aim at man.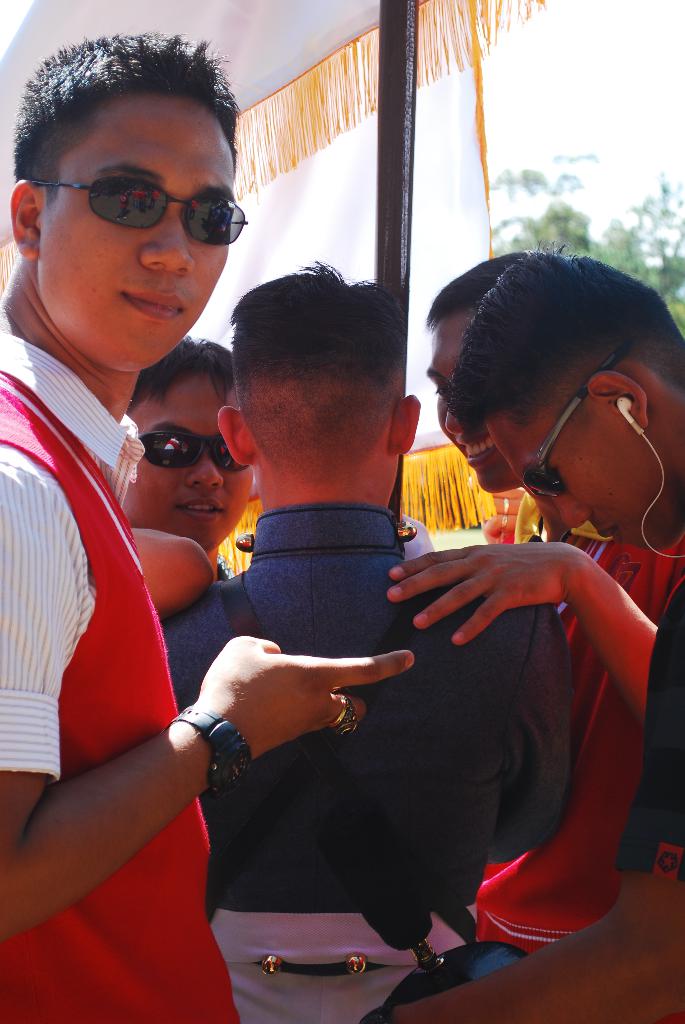
Aimed at 122, 344, 241, 582.
